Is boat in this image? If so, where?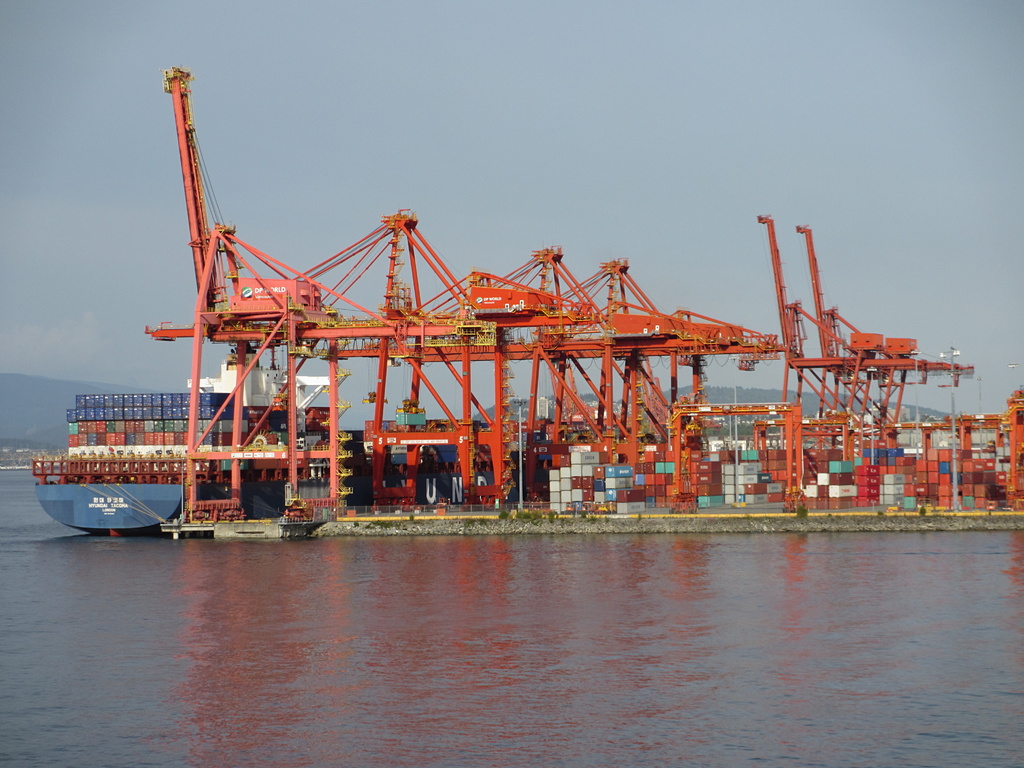
Yes, at (x1=29, y1=371, x2=251, y2=536).
